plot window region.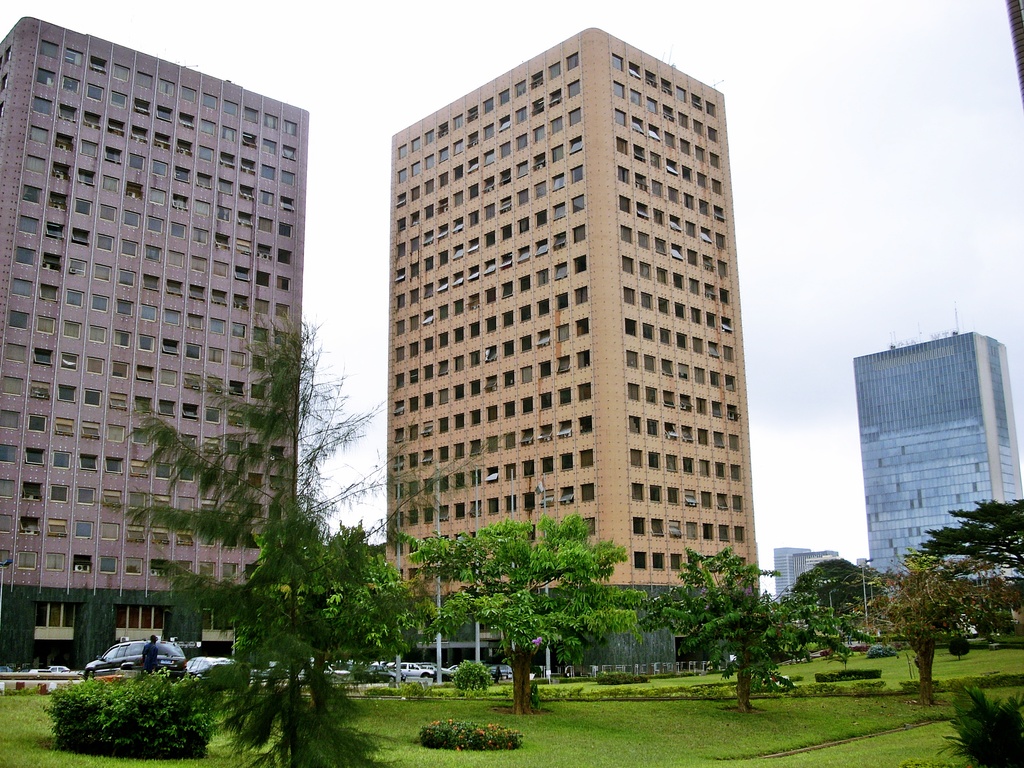
Plotted at box(87, 356, 106, 374).
